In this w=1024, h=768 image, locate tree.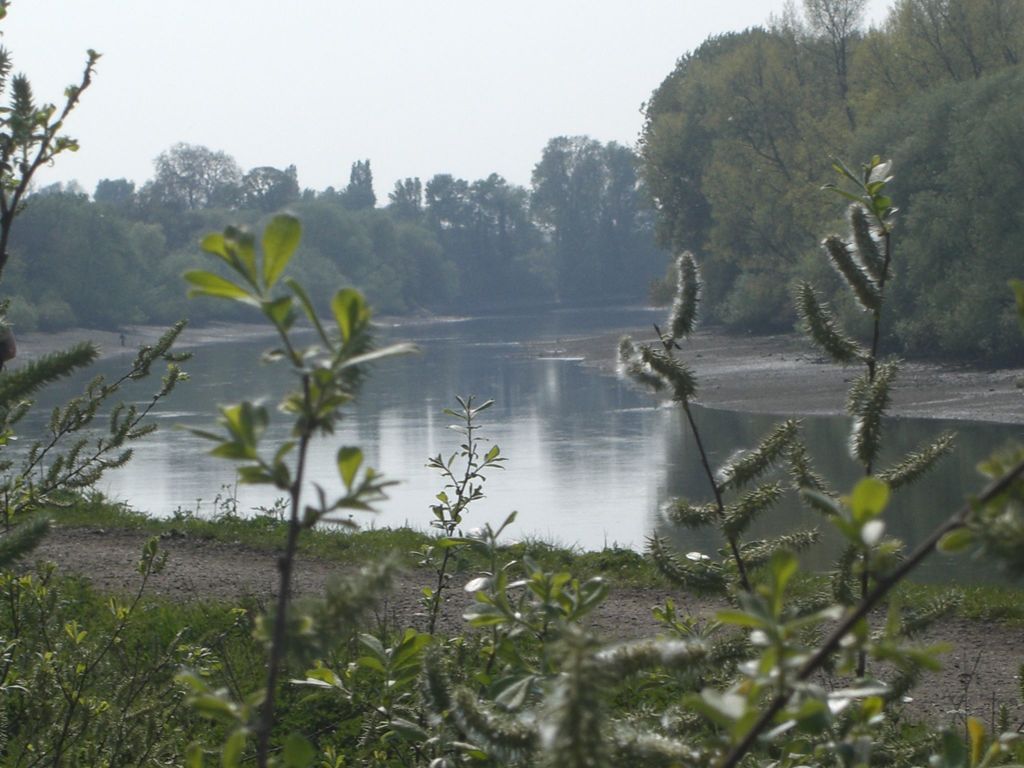
Bounding box: x1=99 y1=177 x2=132 y2=219.
